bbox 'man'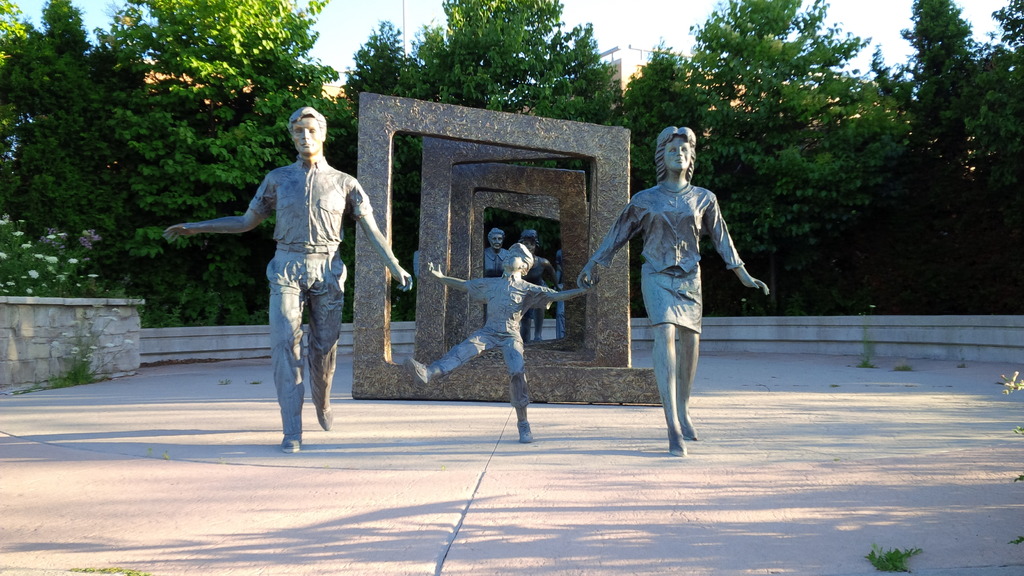
(left=483, top=228, right=509, bottom=280)
